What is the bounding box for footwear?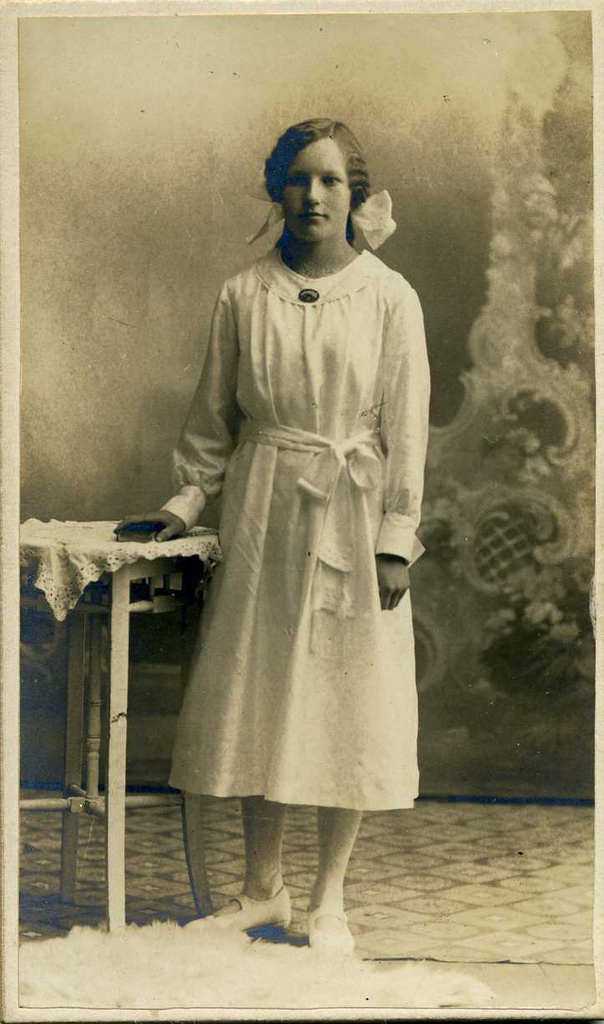
308,905,353,961.
